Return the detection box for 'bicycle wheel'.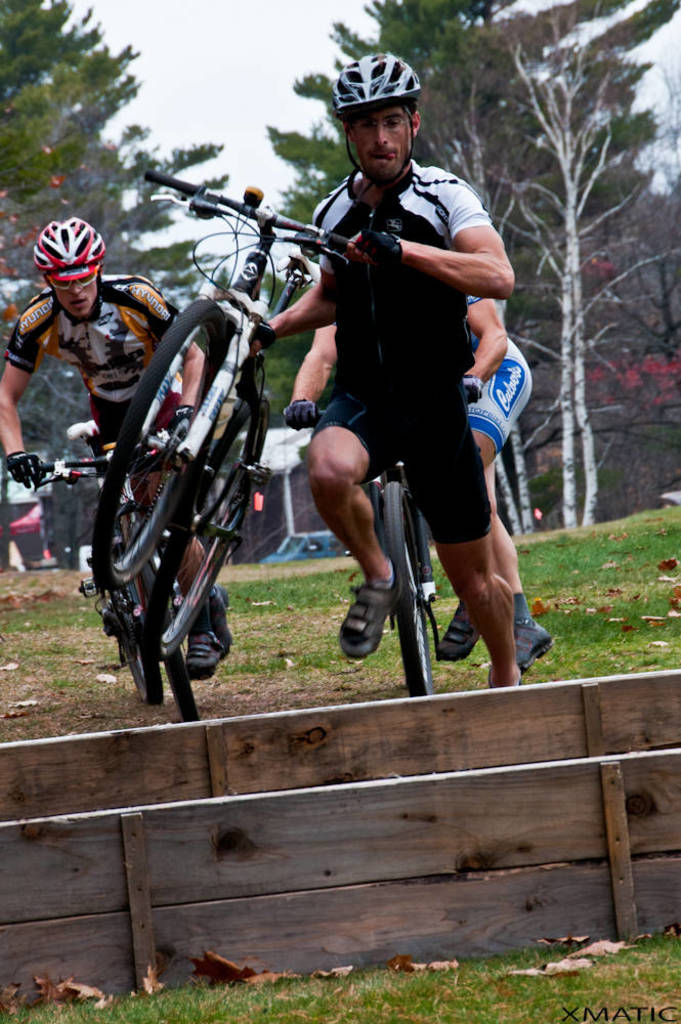
138:563:199:719.
